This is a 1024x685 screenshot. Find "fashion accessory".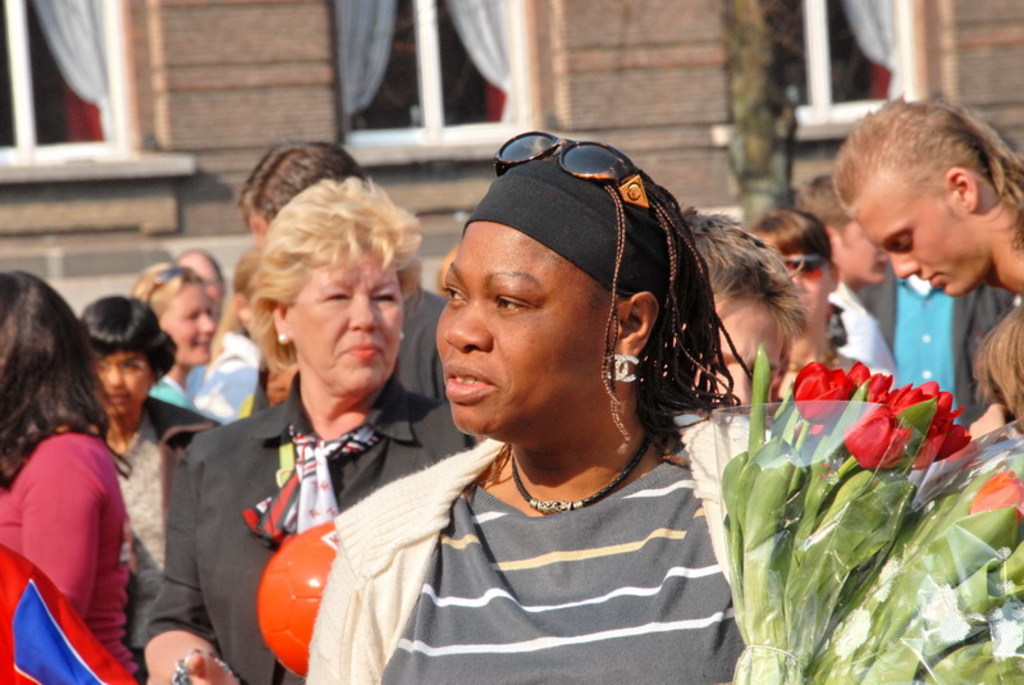
Bounding box: l=273, t=328, r=293, b=346.
